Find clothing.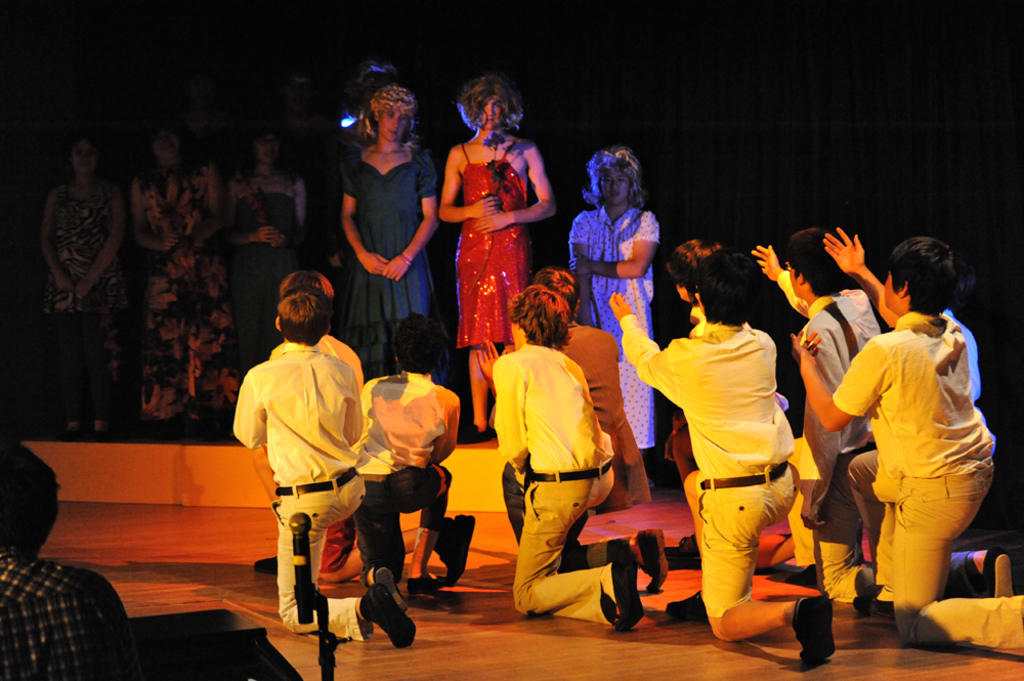
568 202 660 439.
